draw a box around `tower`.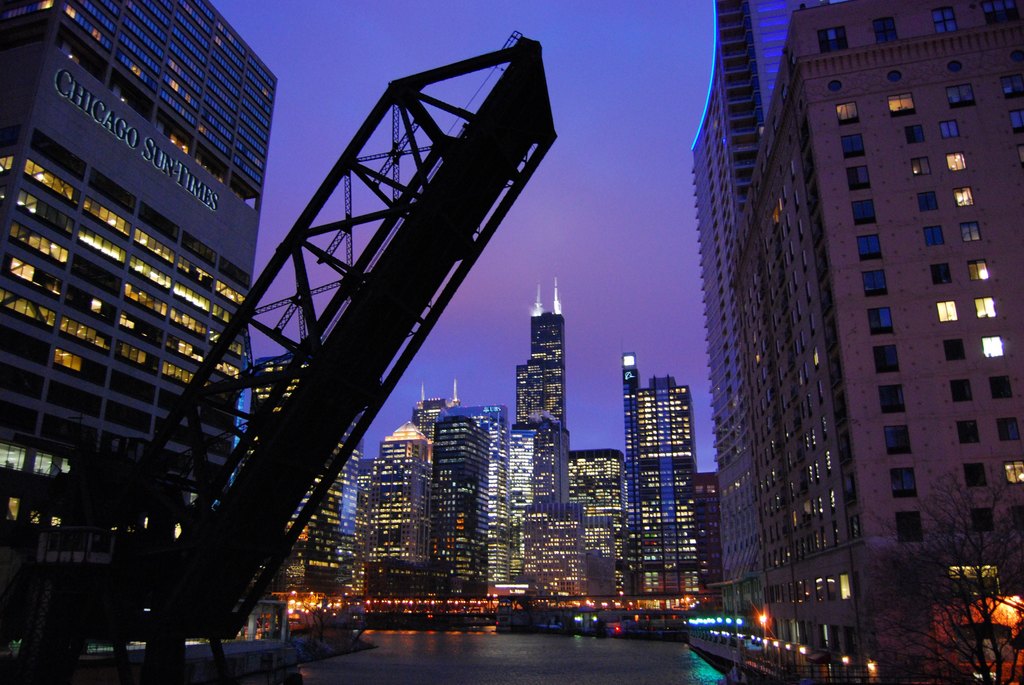
685:0:1023:617.
